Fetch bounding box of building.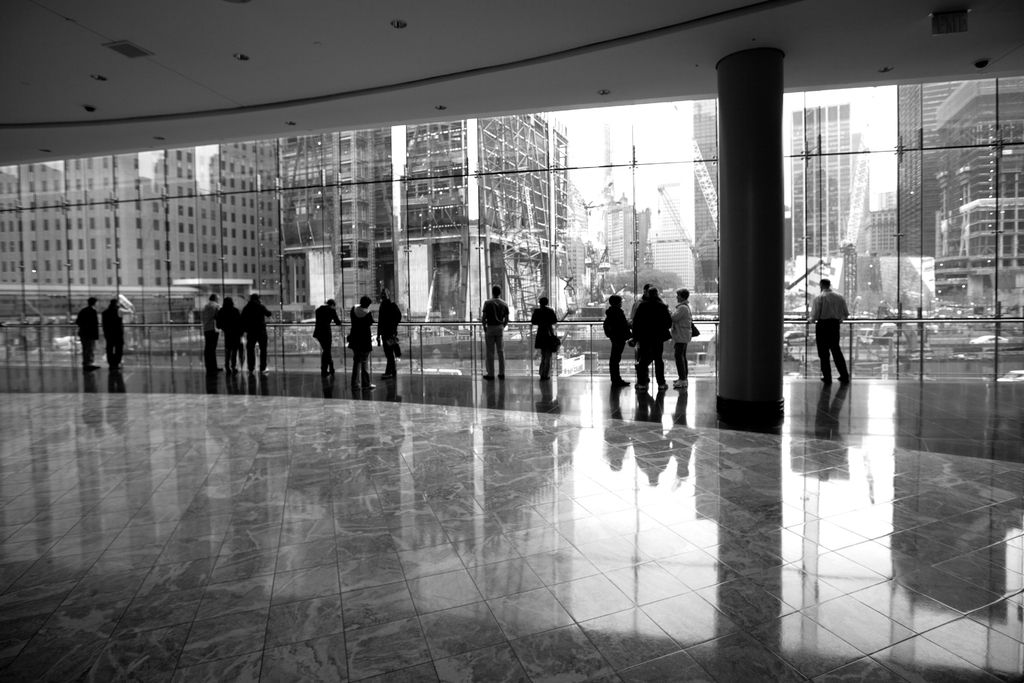
Bbox: select_region(899, 75, 1023, 255).
